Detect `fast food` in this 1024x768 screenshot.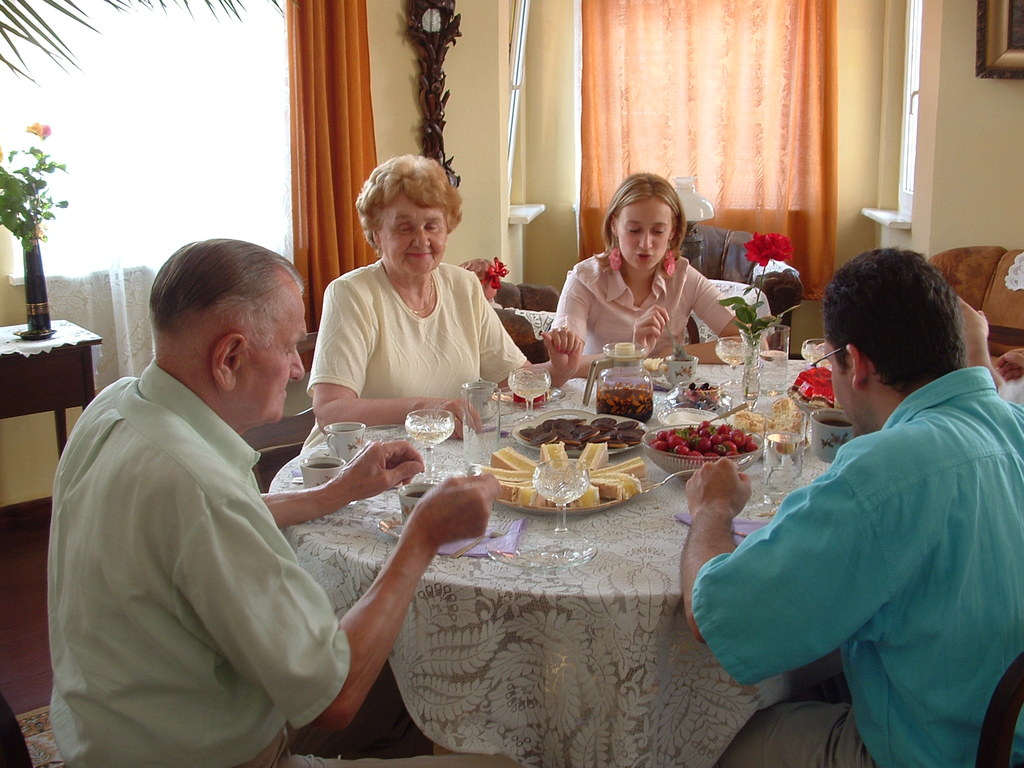
Detection: {"x1": 481, "y1": 442, "x2": 642, "y2": 509}.
